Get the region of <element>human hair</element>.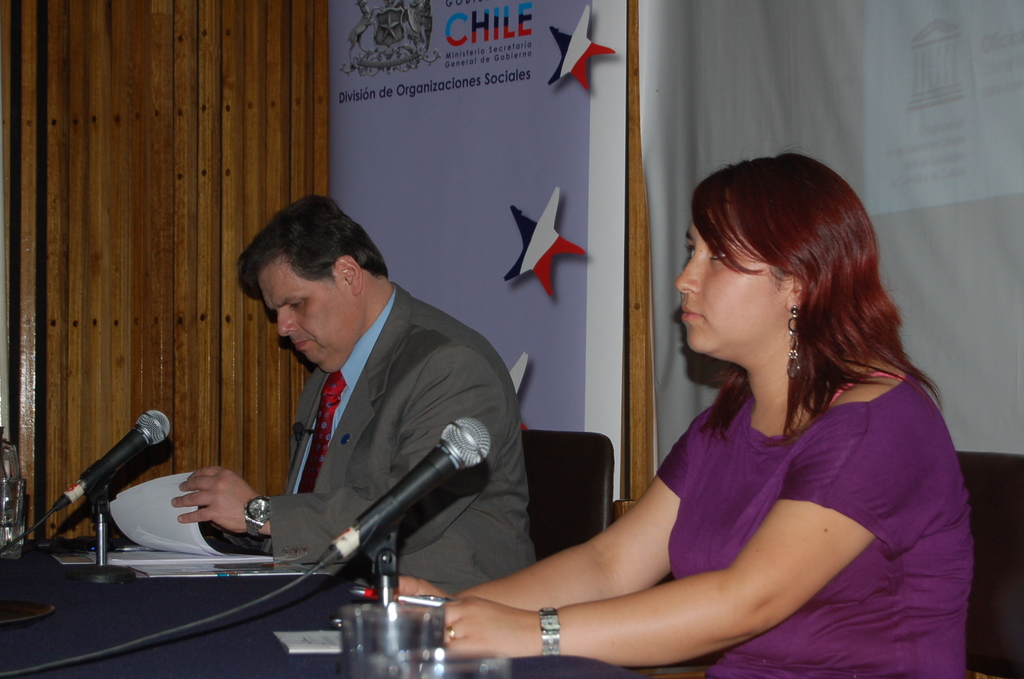
677:152:909:416.
